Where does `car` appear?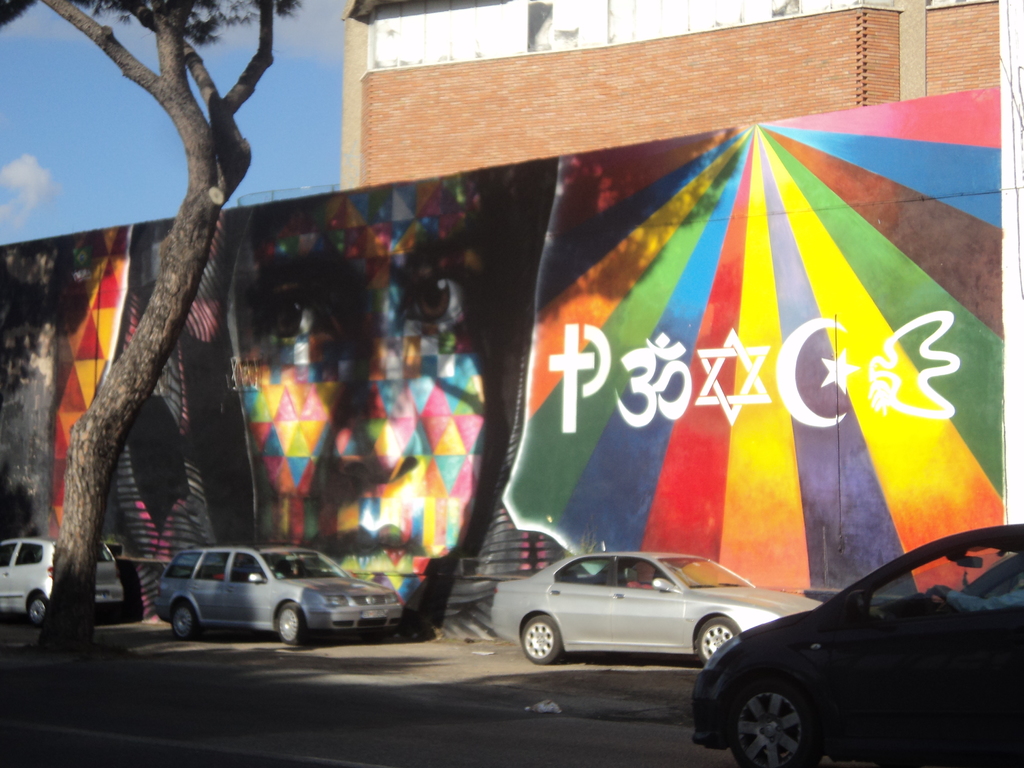
Appears at detection(492, 552, 824, 664).
